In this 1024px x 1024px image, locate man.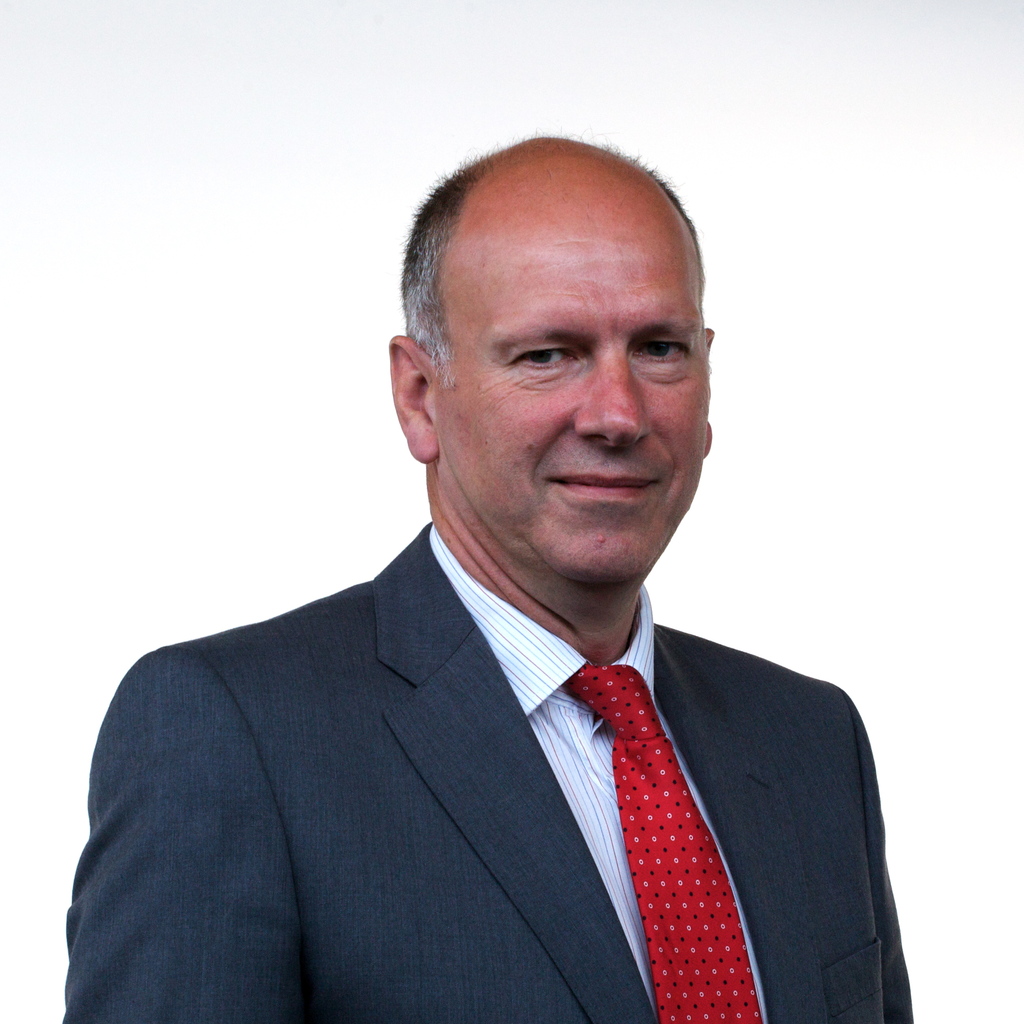
Bounding box: <bbox>44, 164, 939, 1022</bbox>.
